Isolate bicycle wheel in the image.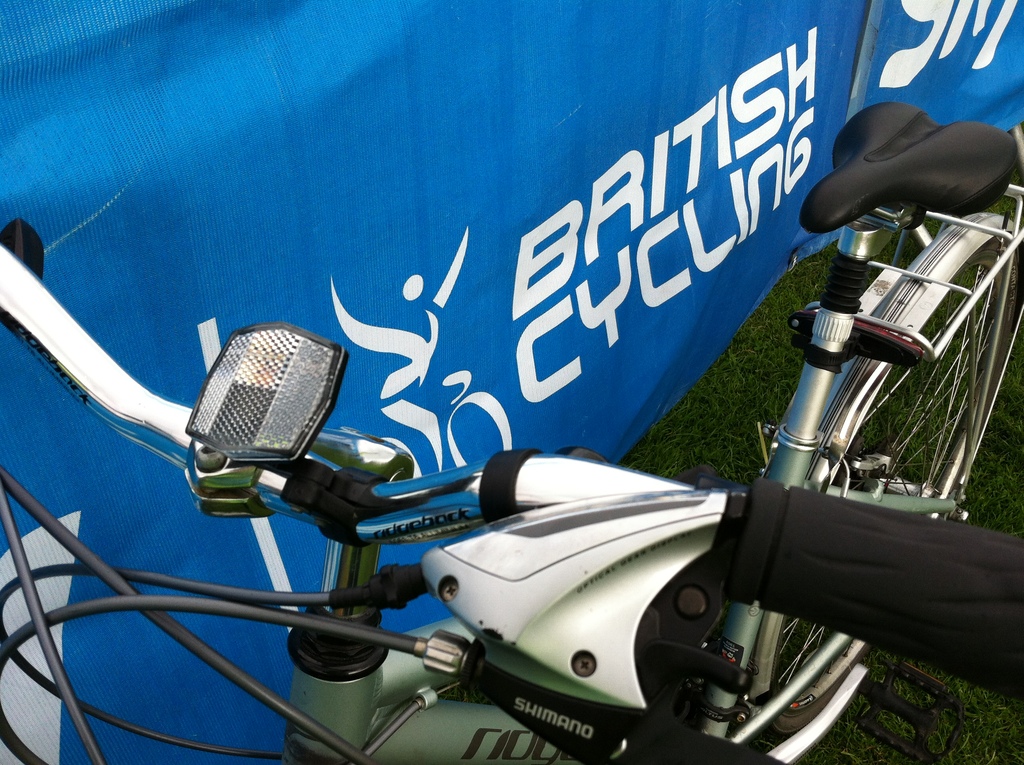
Isolated region: 744, 232, 1023, 750.
